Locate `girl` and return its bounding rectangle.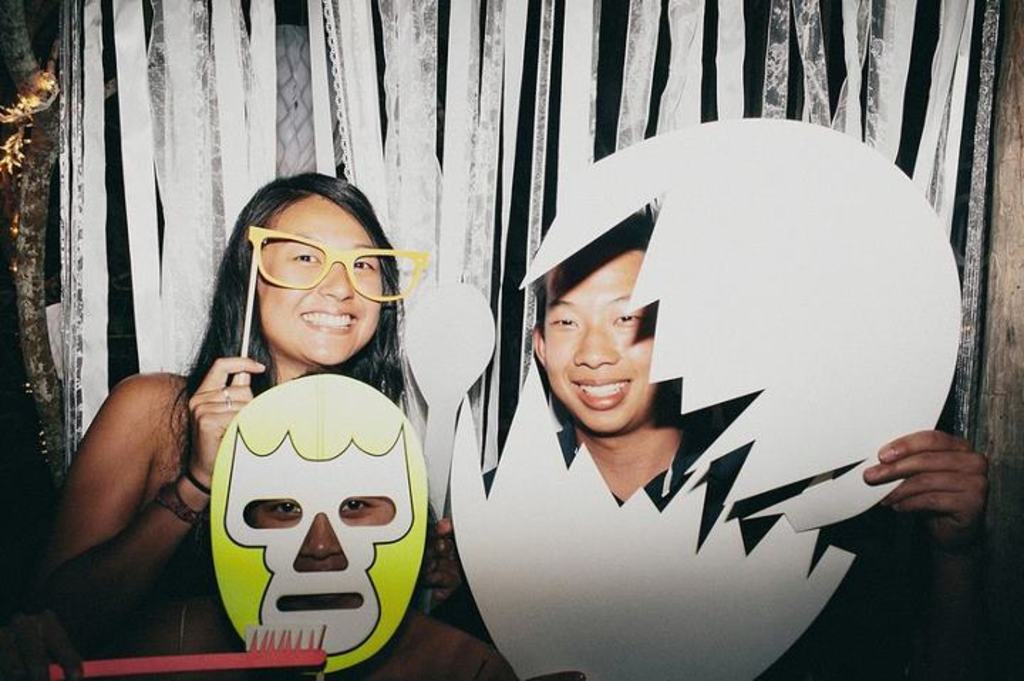
28 172 511 680.
